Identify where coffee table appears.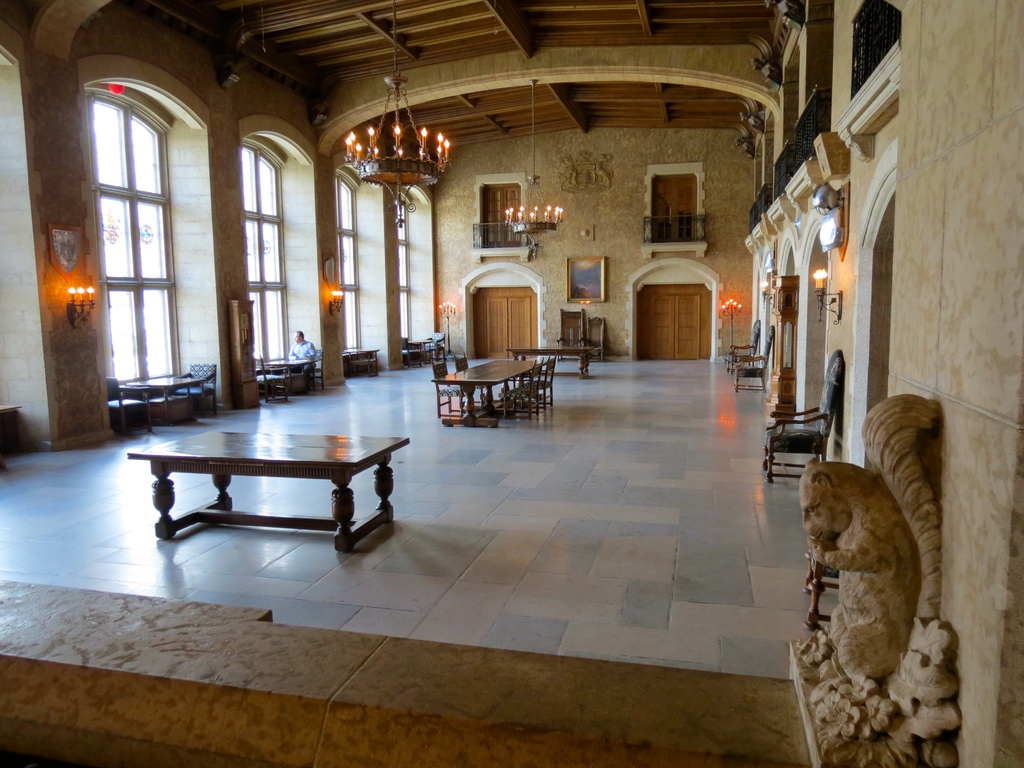
Appears at x1=429, y1=356, x2=535, y2=413.
